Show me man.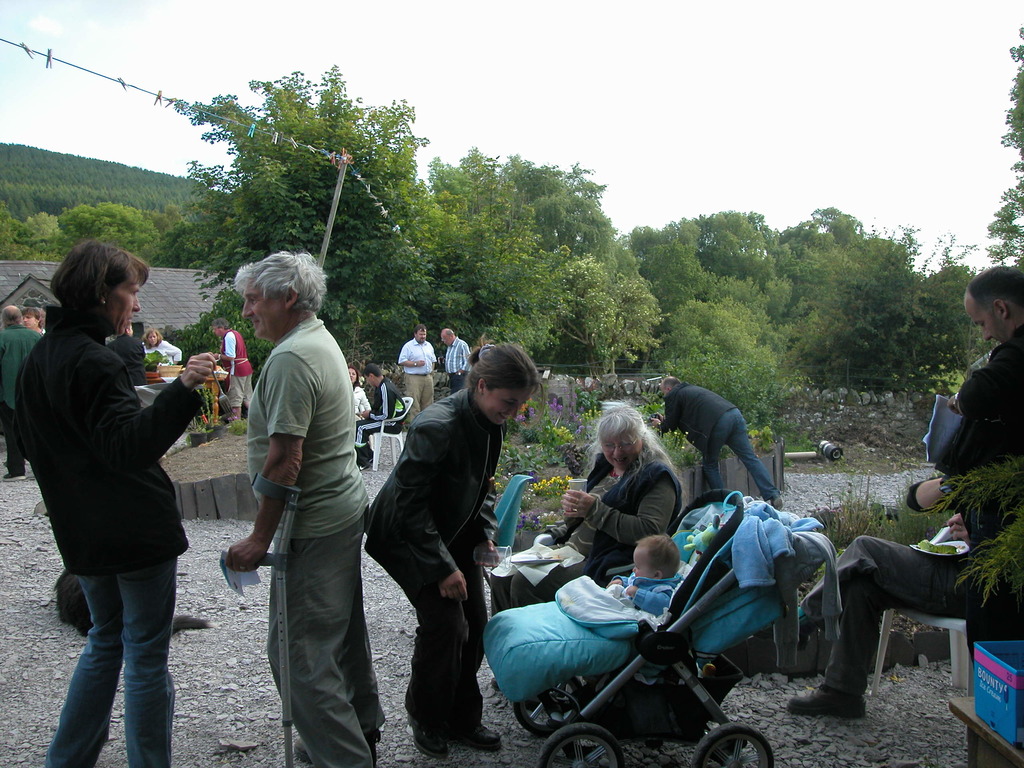
man is here: {"x1": 743, "y1": 509, "x2": 985, "y2": 718}.
